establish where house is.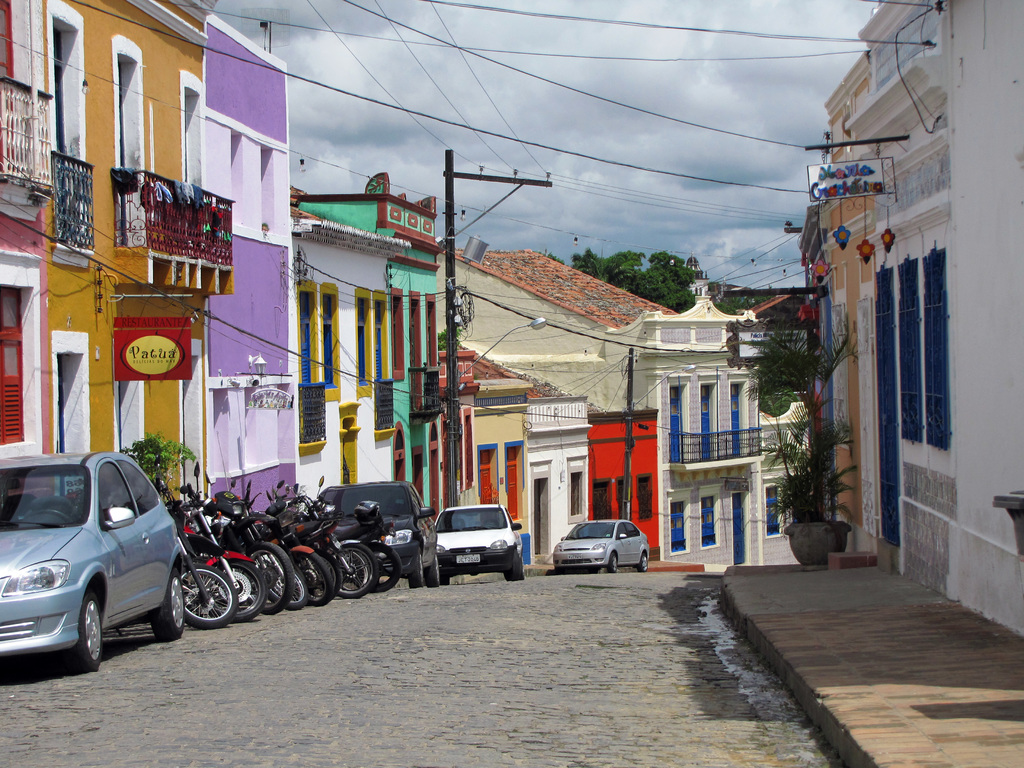
Established at box=[298, 187, 447, 491].
